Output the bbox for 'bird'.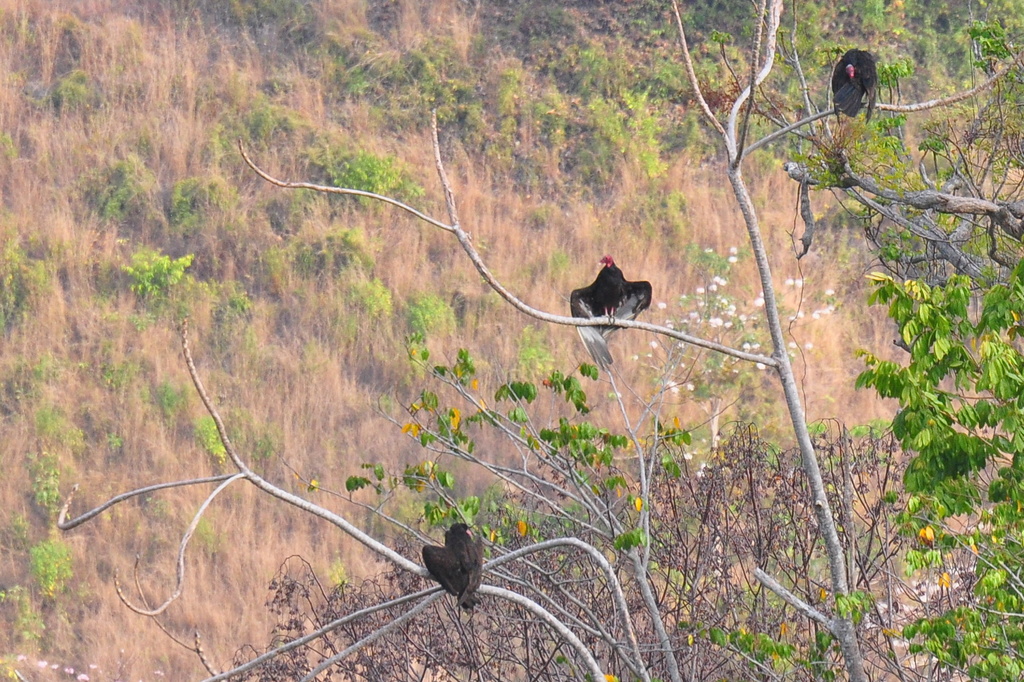
Rect(423, 523, 478, 615).
